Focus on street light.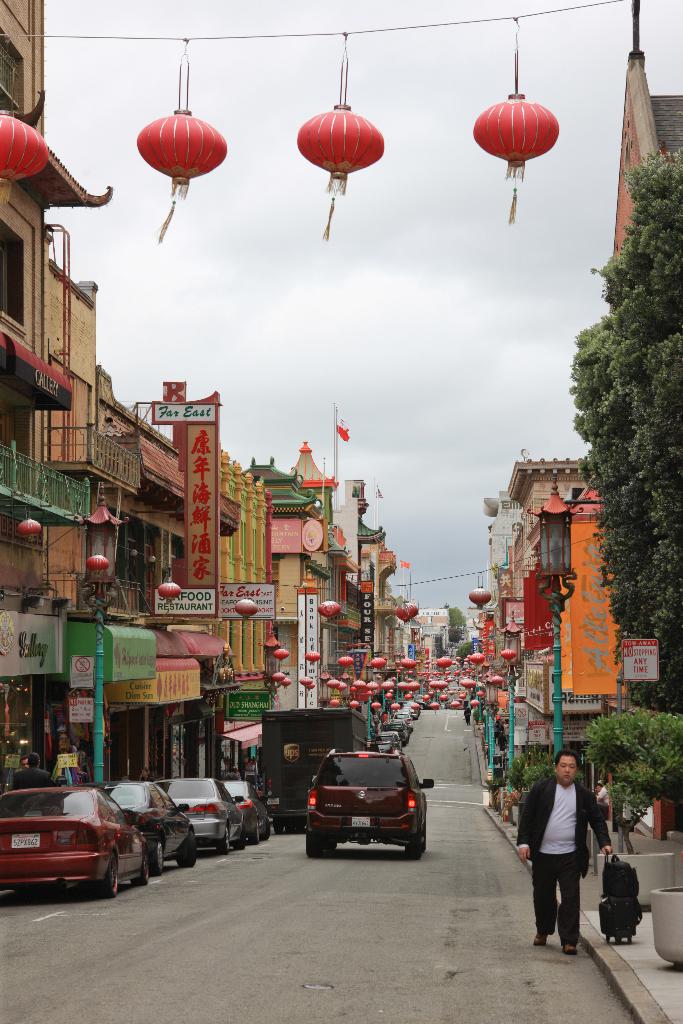
Focused at x1=525 y1=474 x2=583 y2=772.
